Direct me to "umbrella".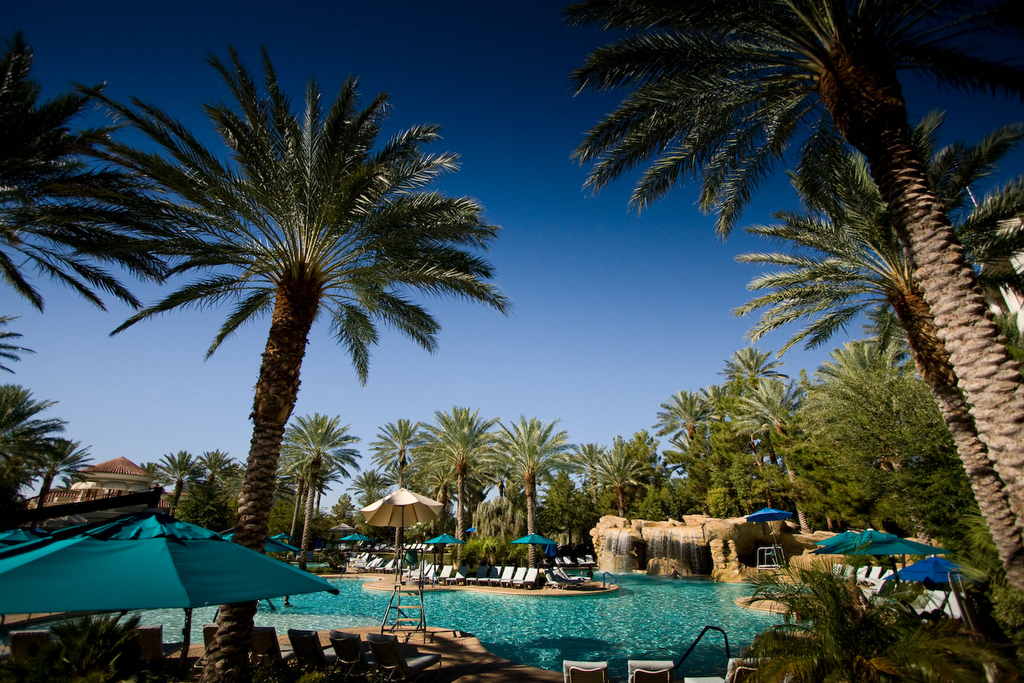
Direction: (0,487,342,614).
